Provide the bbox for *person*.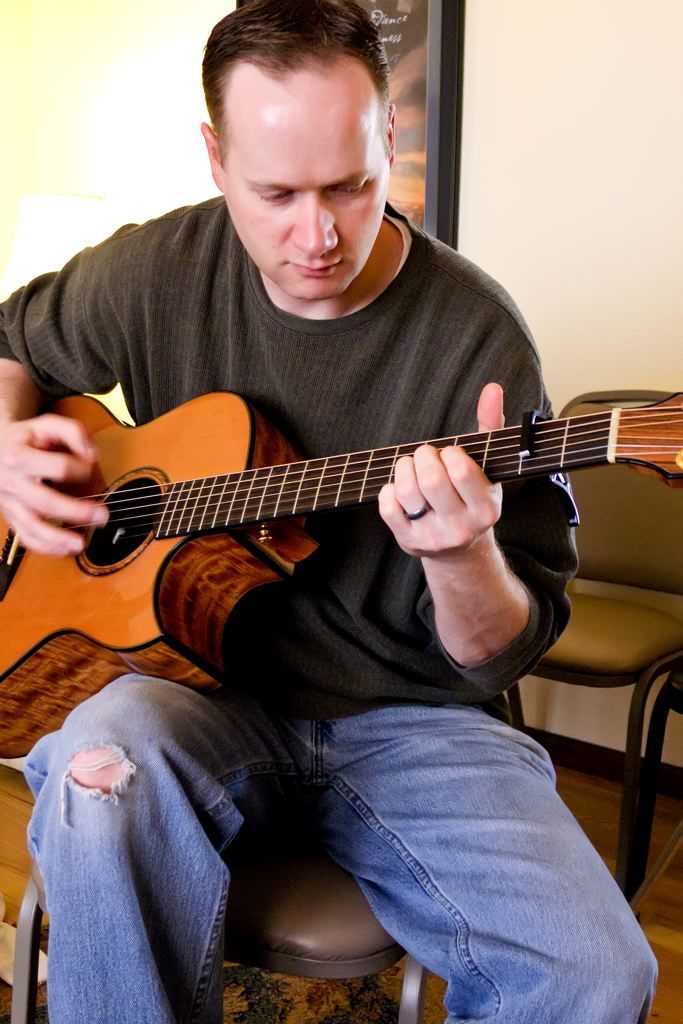
[0, 0, 665, 1023].
